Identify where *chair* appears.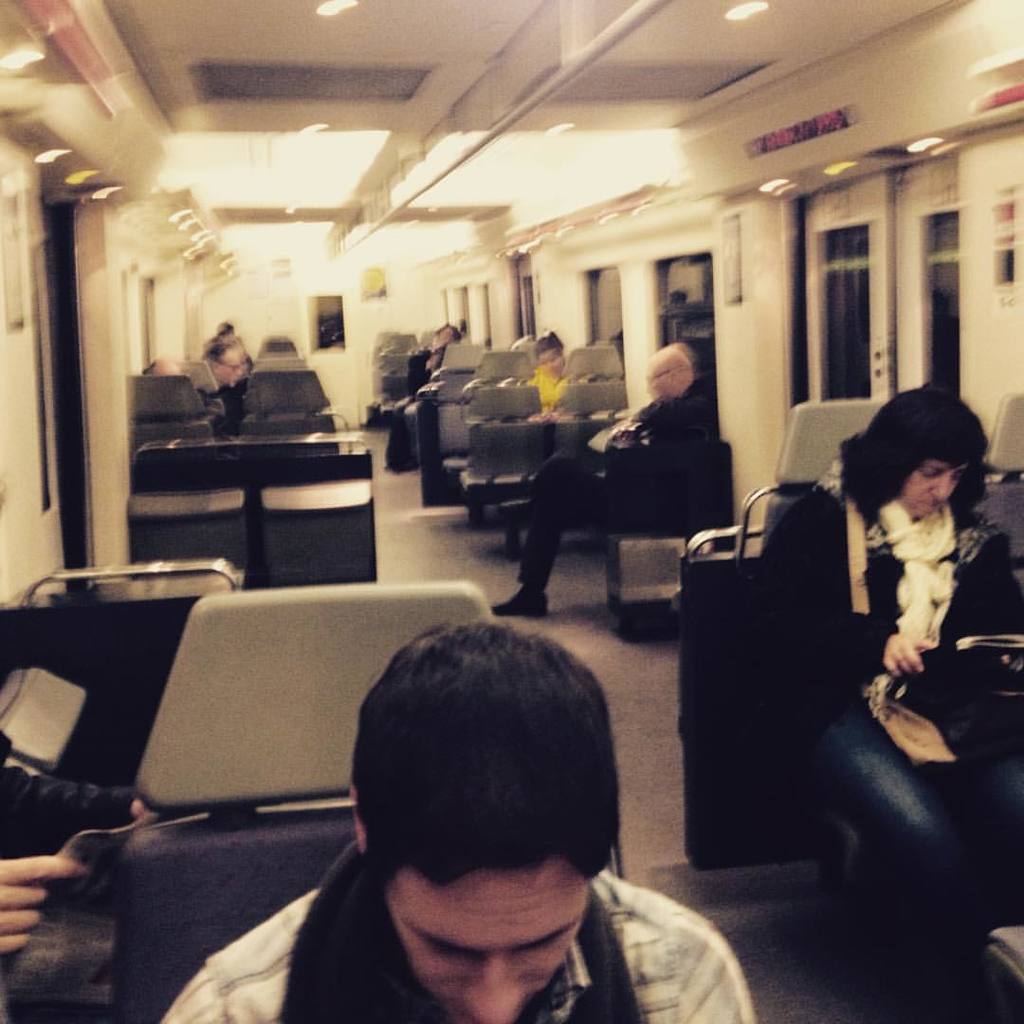
Appears at select_region(419, 338, 511, 508).
